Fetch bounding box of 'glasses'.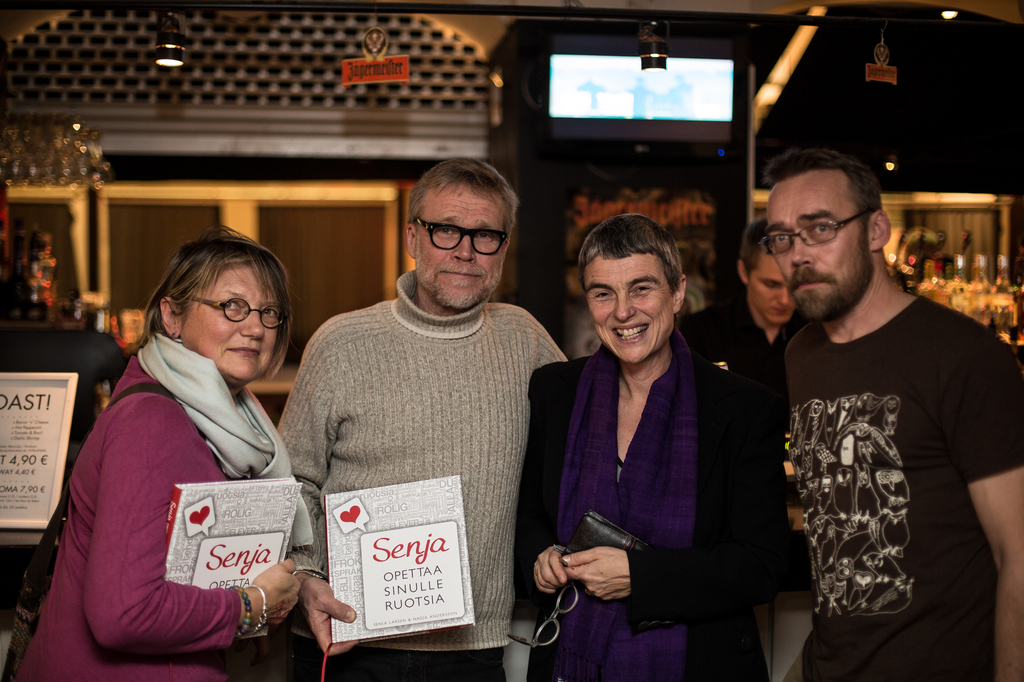
Bbox: 406,212,506,262.
